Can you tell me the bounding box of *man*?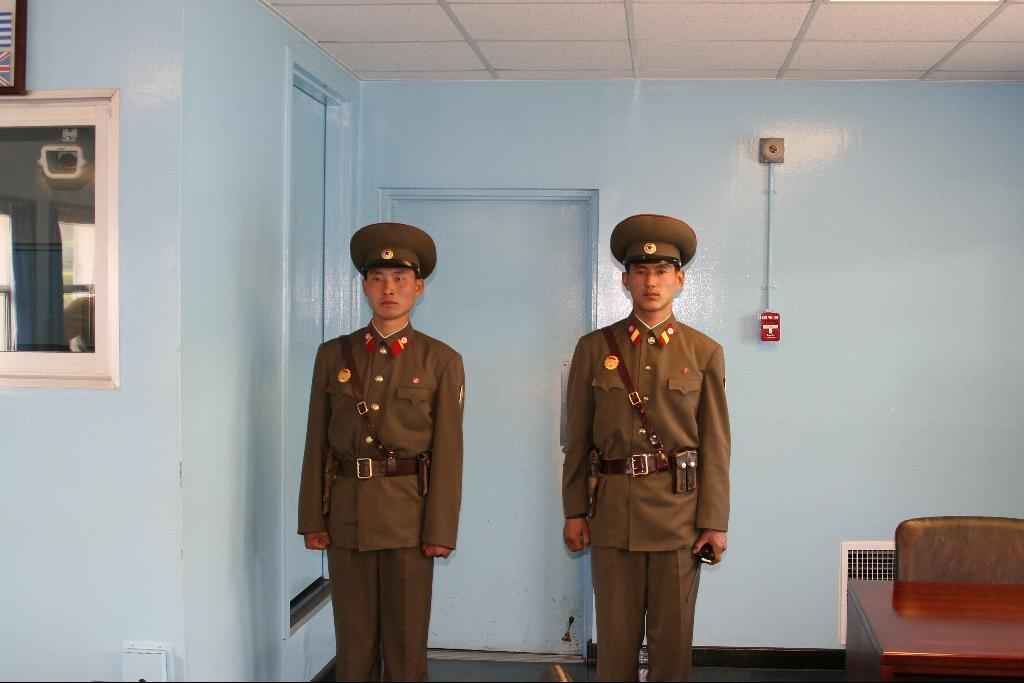
x1=295 y1=226 x2=465 y2=681.
